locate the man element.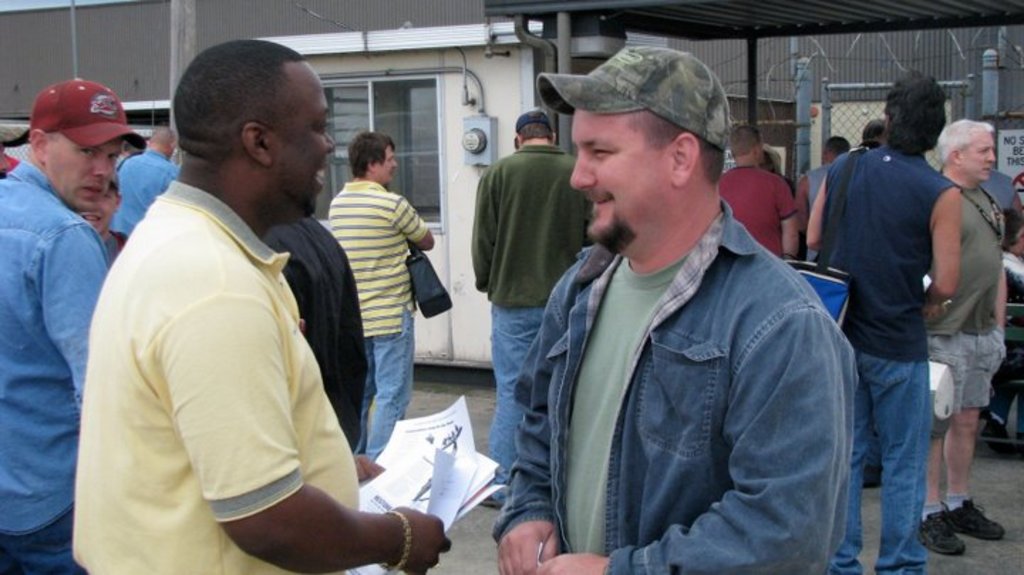
Element bbox: [left=469, top=108, right=592, bottom=512].
